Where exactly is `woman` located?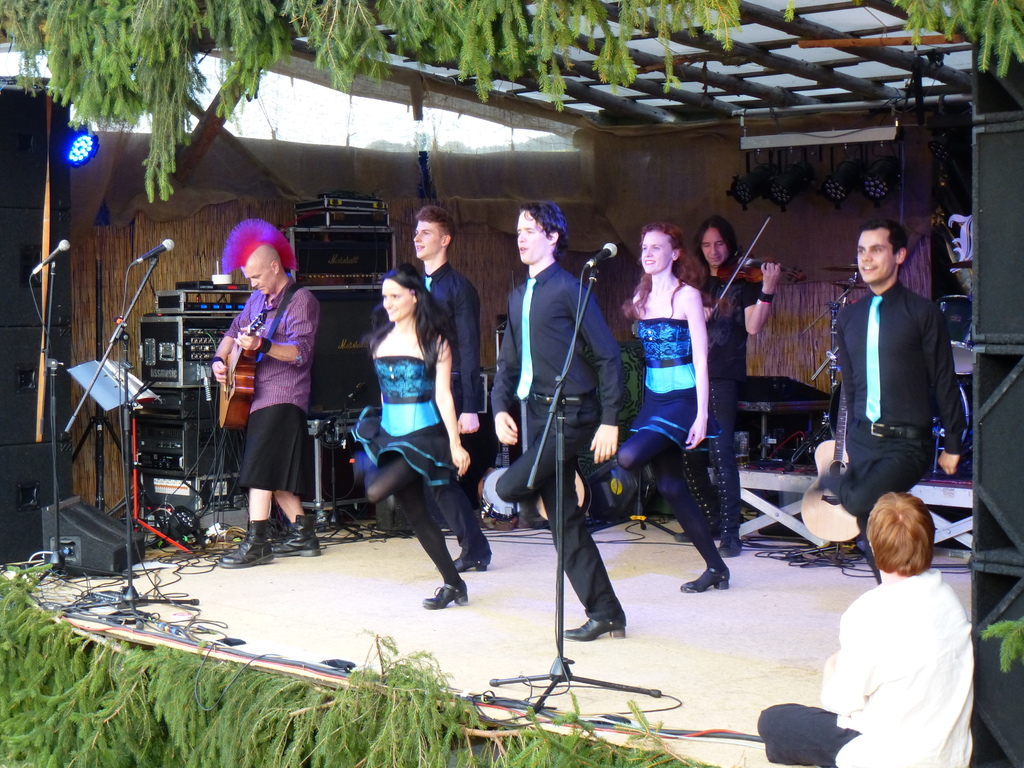
Its bounding box is [x1=343, y1=257, x2=484, y2=630].
